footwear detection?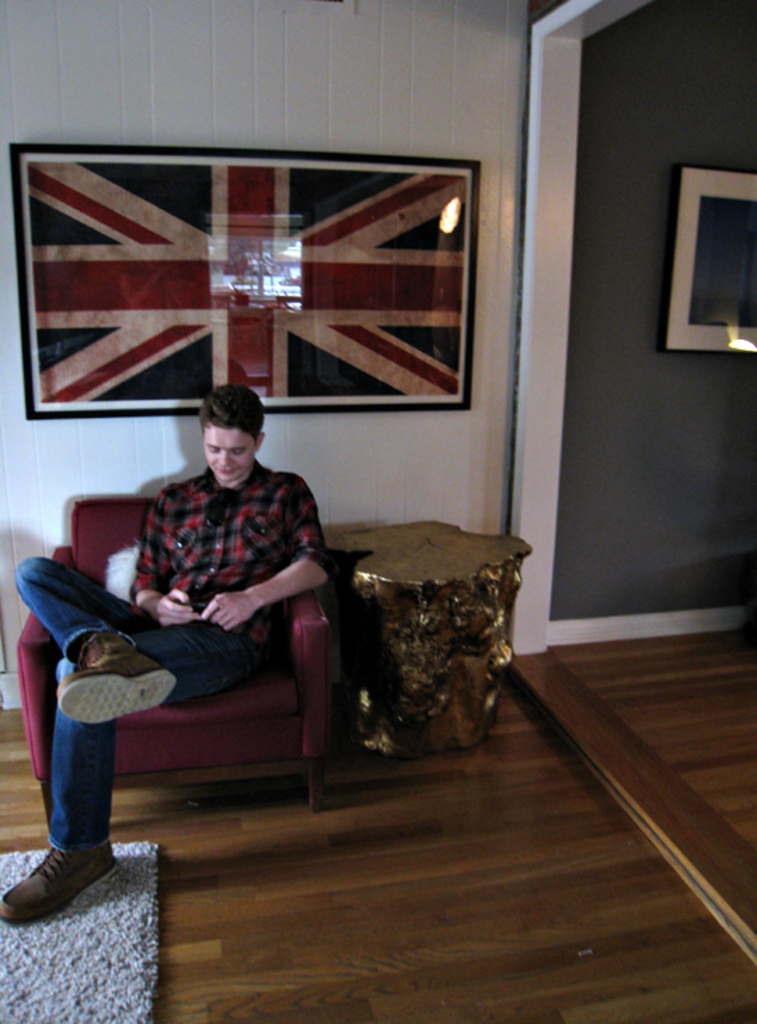
{"x1": 57, "y1": 634, "x2": 178, "y2": 724}
